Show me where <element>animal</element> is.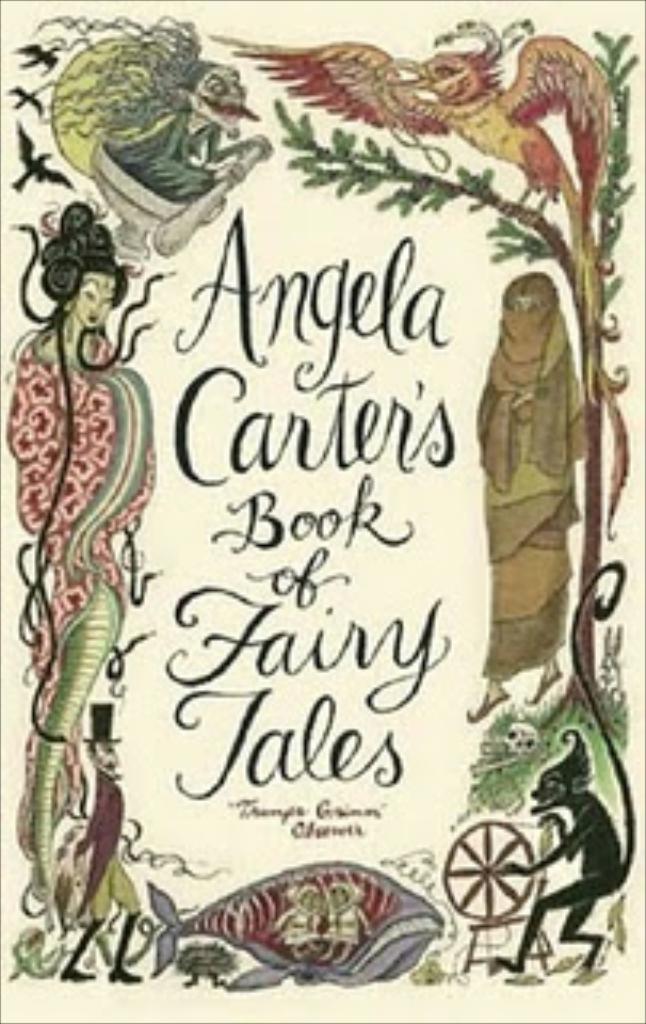
<element>animal</element> is at locate(144, 851, 441, 986).
